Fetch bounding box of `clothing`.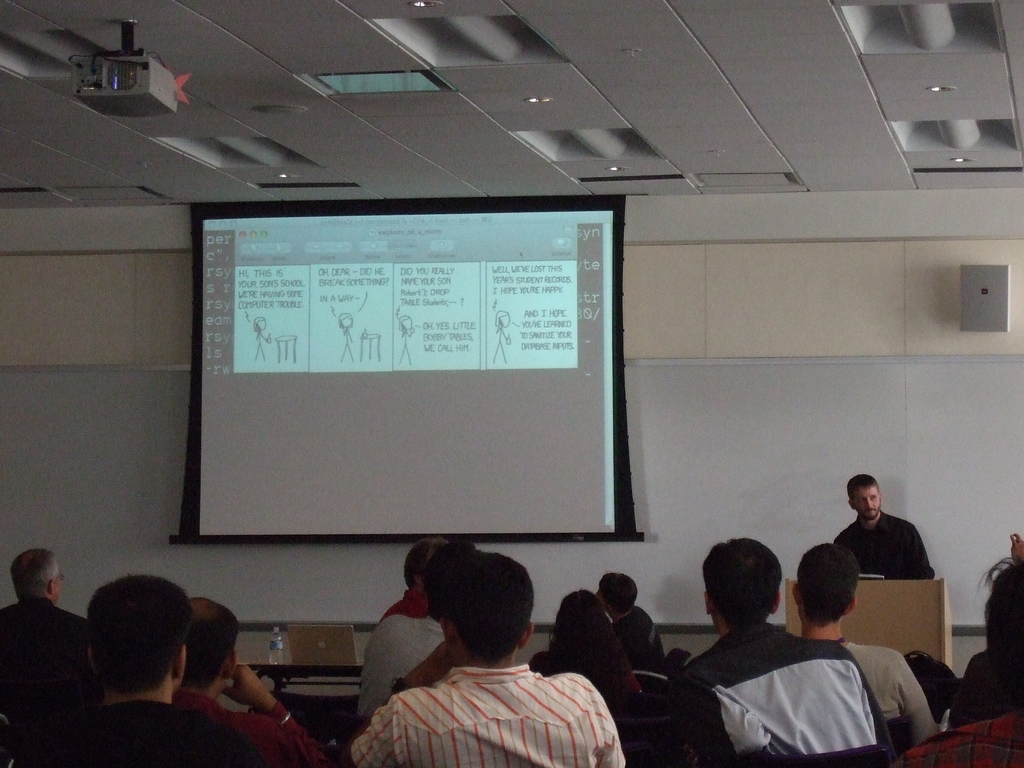
Bbox: l=23, t=700, r=236, b=767.
